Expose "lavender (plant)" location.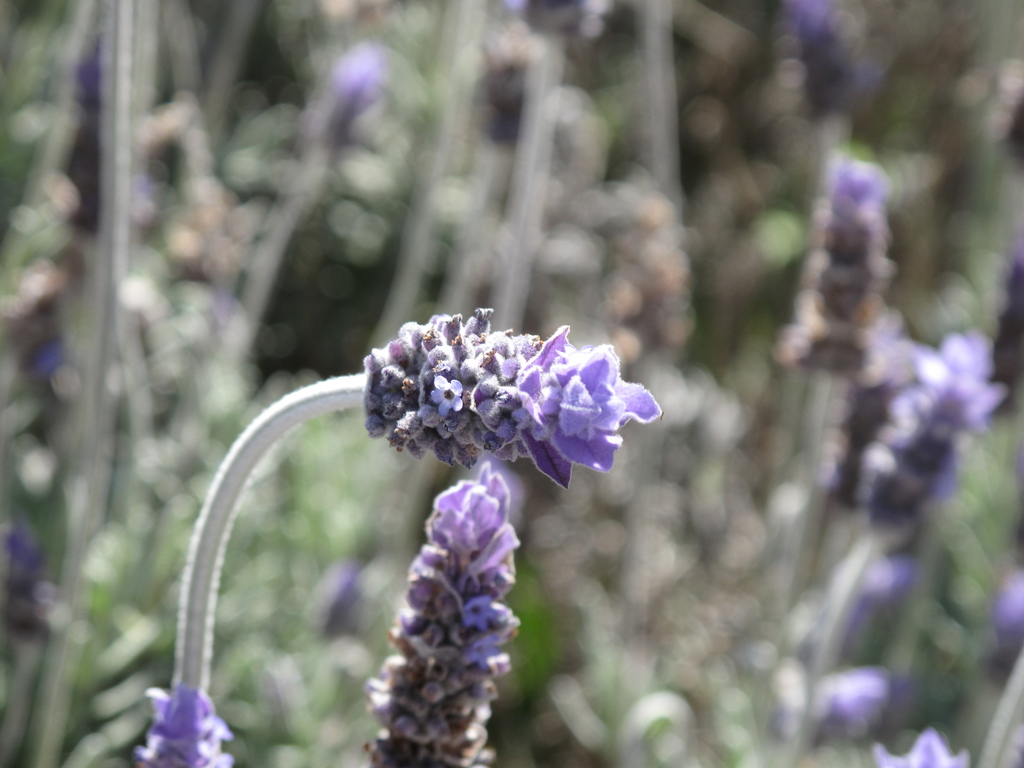
Exposed at 780/329/1001/767.
